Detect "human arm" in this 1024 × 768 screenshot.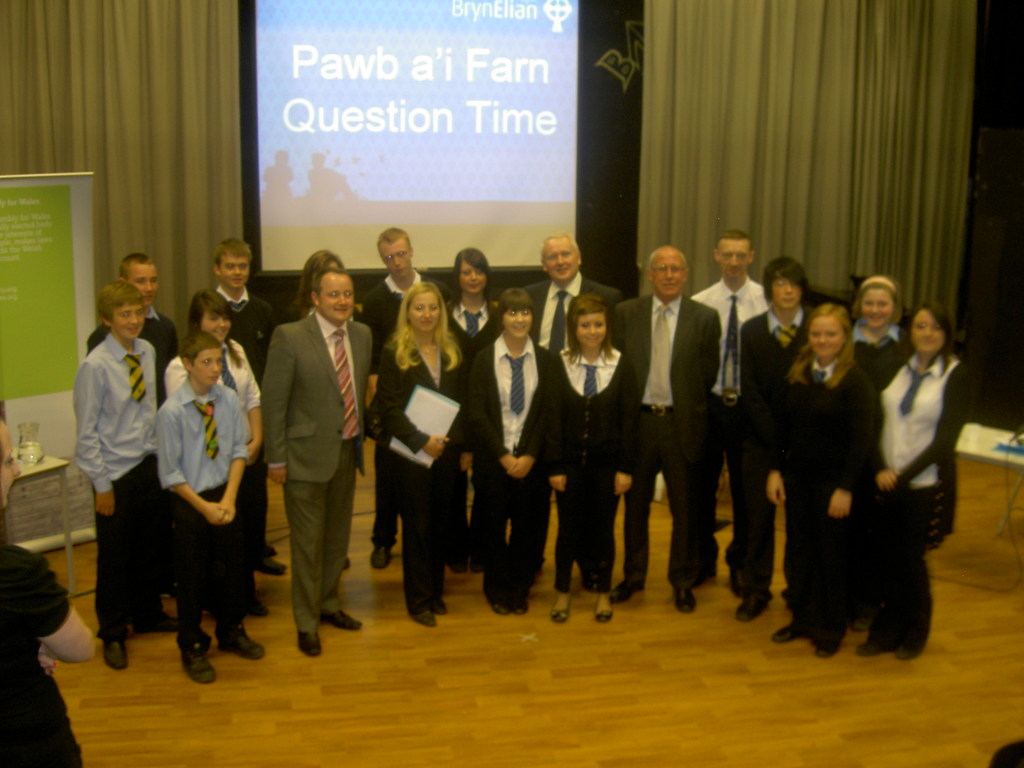
Detection: rect(357, 328, 376, 413).
